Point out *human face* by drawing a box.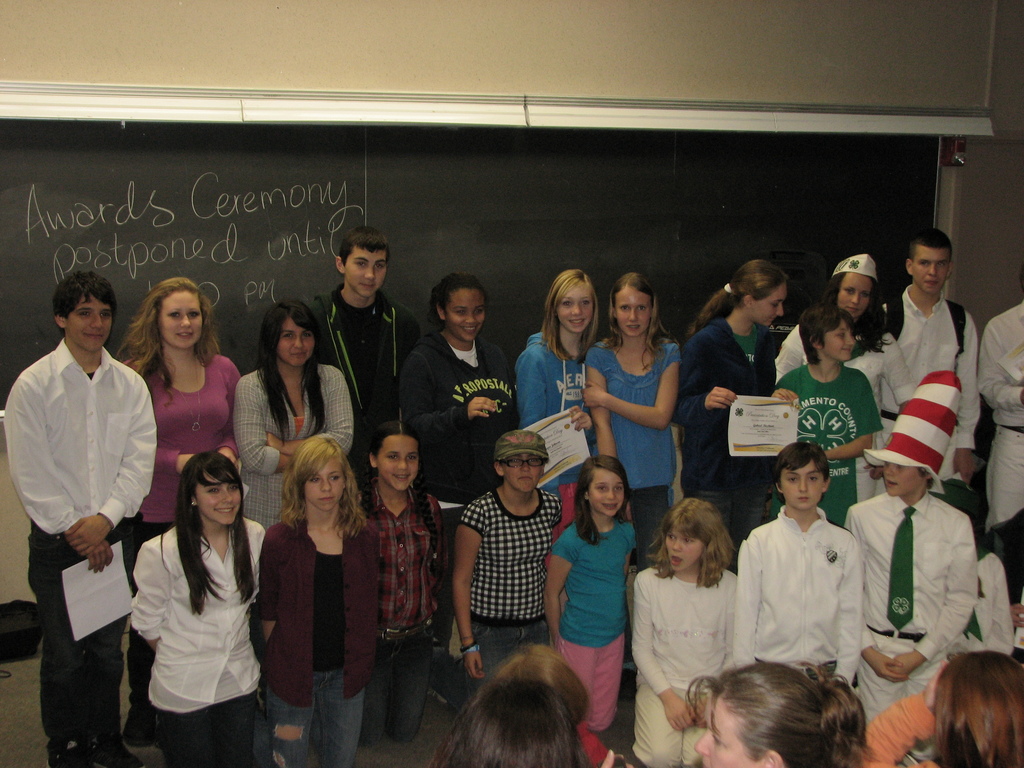
<region>587, 468, 628, 517</region>.
